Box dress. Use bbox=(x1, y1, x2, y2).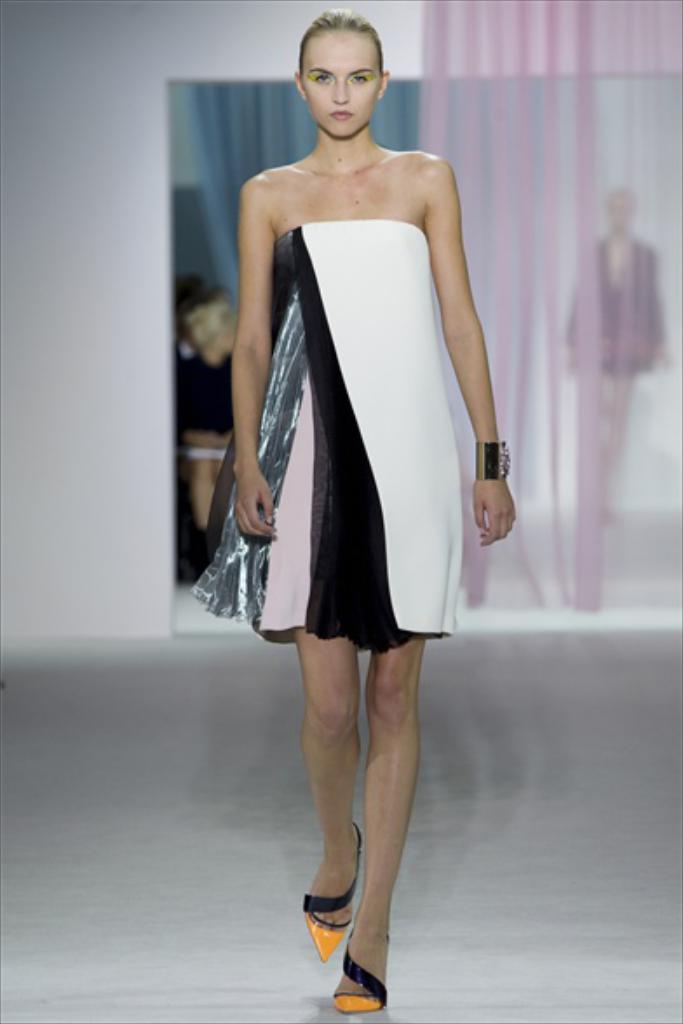
bbox=(195, 225, 467, 646).
